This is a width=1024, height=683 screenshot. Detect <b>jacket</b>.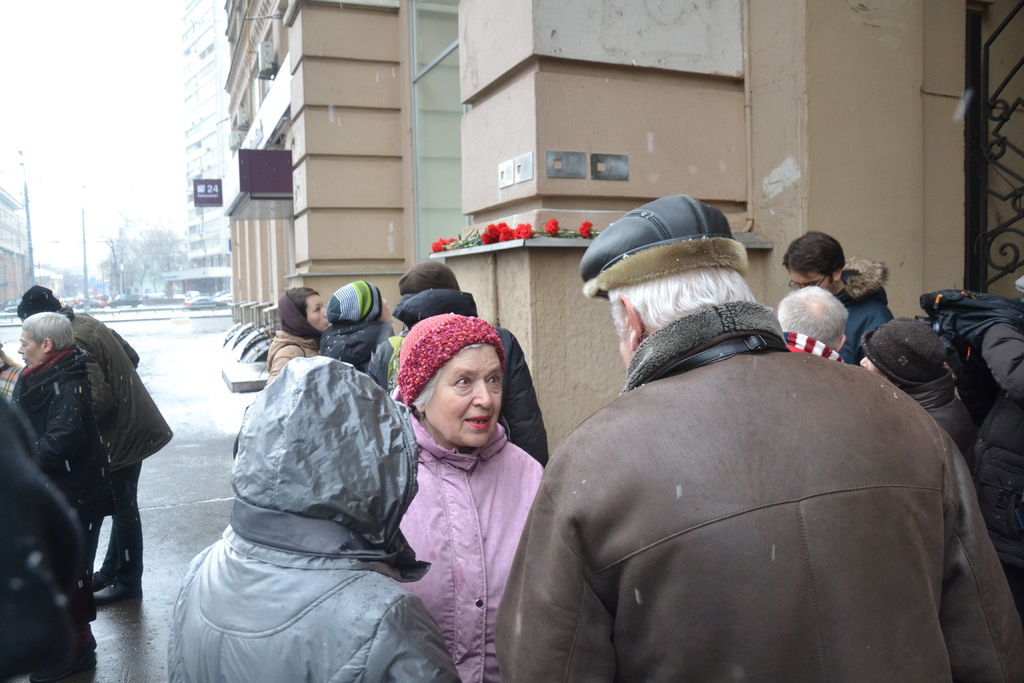
pyautogui.locateOnScreen(268, 329, 320, 383).
